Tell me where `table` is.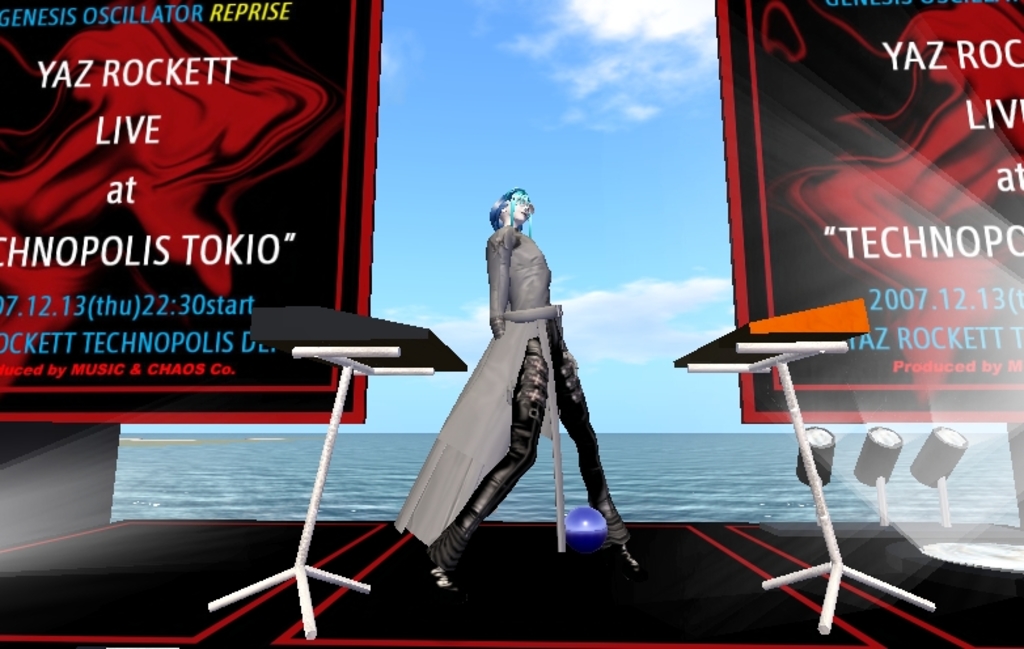
`table` is at box=[202, 318, 445, 620].
